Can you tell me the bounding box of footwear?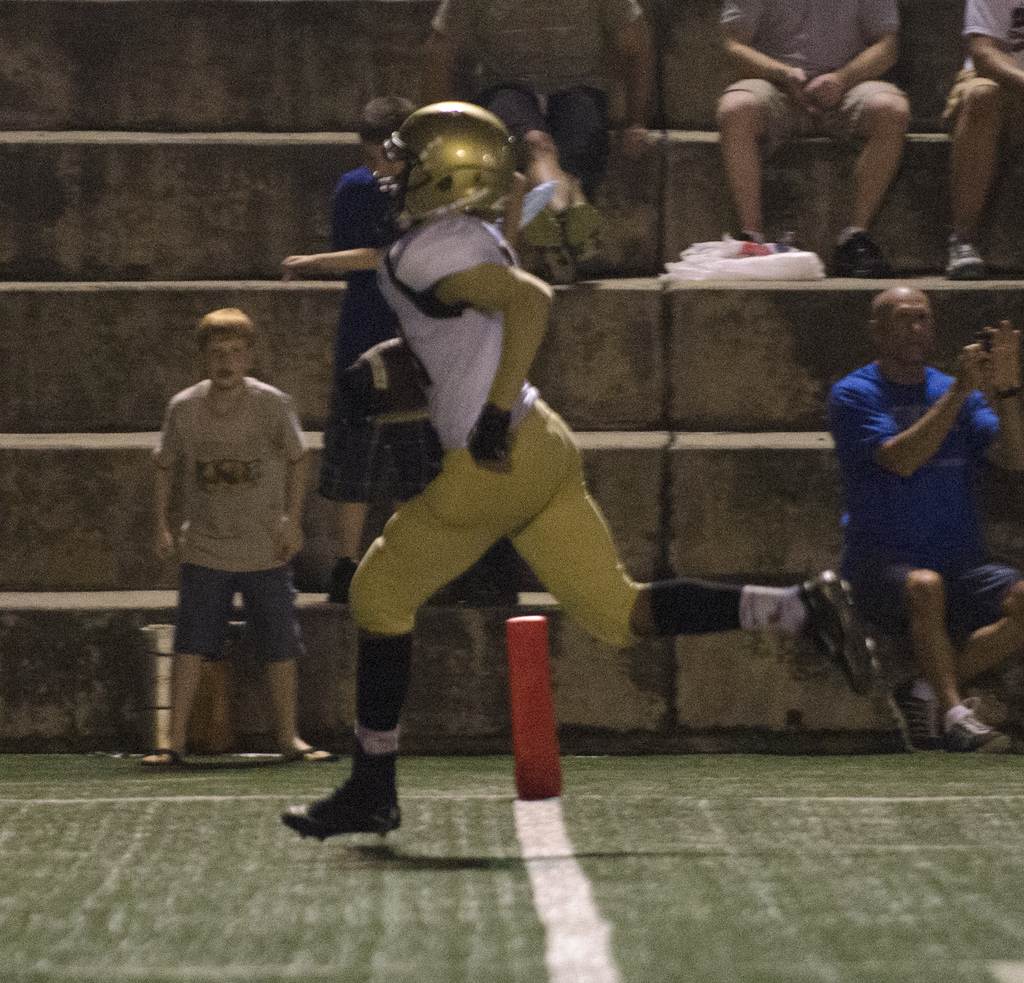
select_region(835, 229, 893, 281).
